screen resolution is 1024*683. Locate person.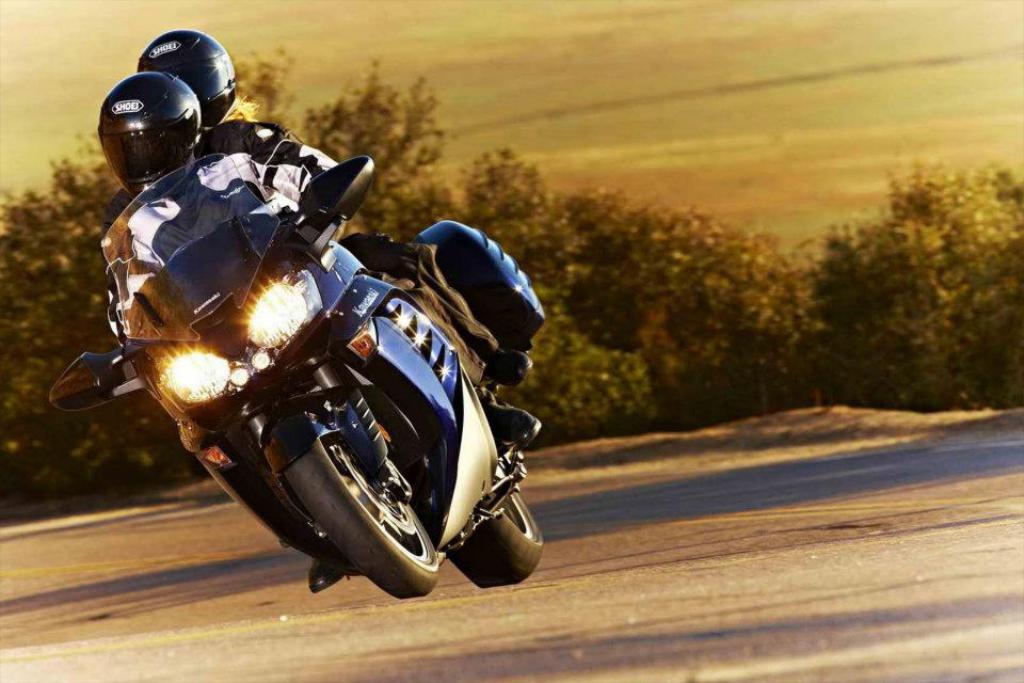
<region>89, 29, 531, 397</region>.
